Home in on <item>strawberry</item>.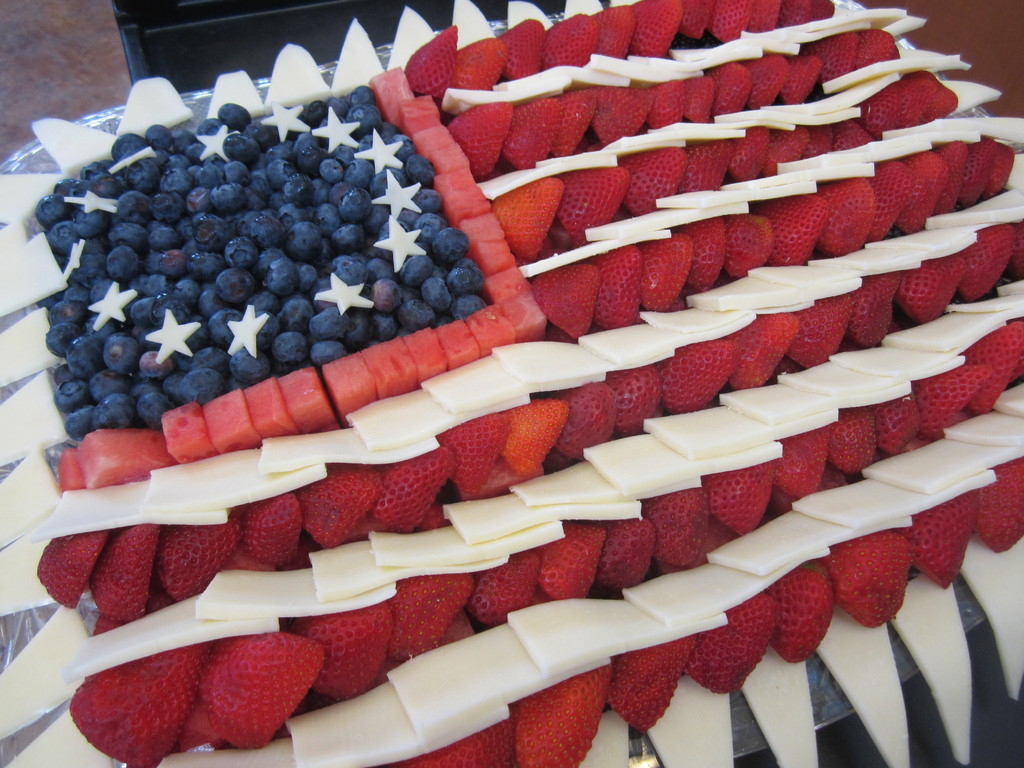
Homed in at [824,525,913,627].
